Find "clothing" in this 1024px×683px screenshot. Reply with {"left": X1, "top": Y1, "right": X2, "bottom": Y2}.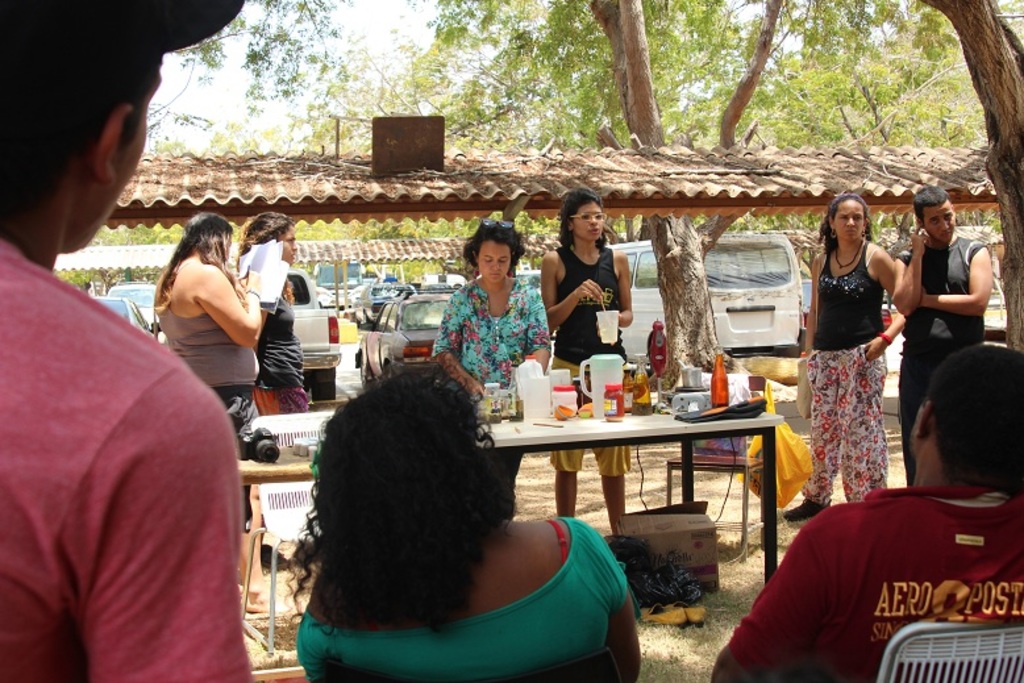
{"left": 296, "top": 515, "right": 628, "bottom": 682}.
